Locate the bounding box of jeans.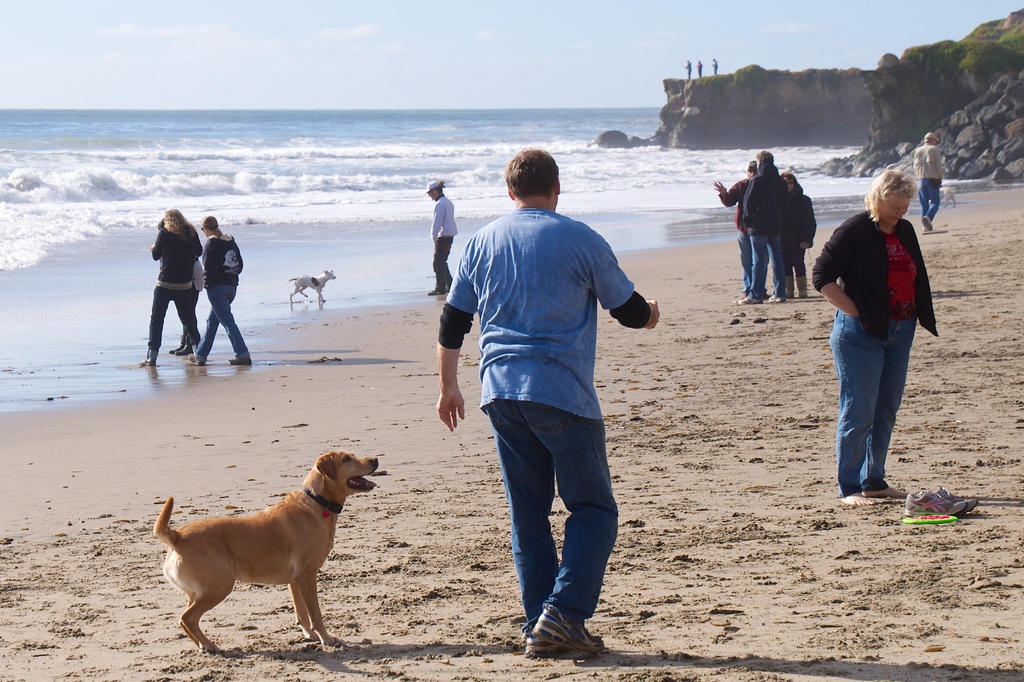
Bounding box: [x1=833, y1=289, x2=924, y2=523].
